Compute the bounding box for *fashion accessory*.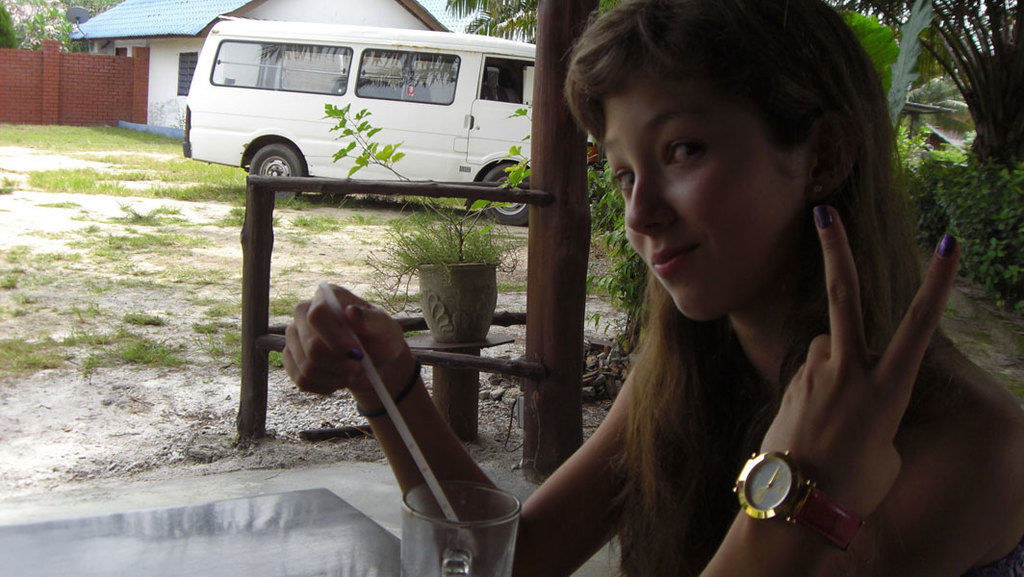
bbox=[937, 228, 960, 259].
